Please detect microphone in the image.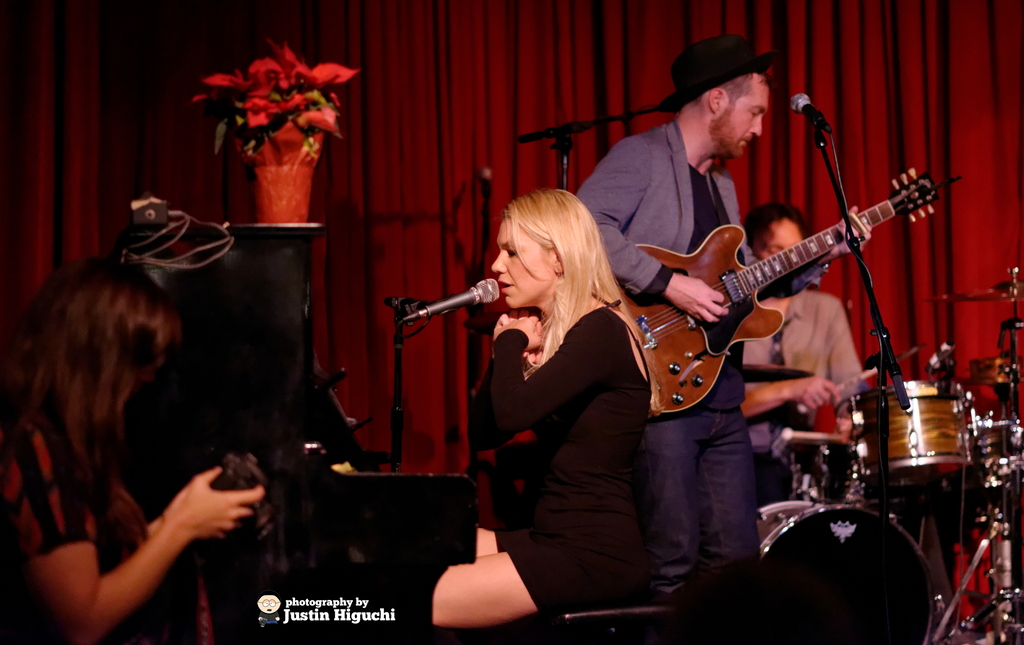
region(400, 281, 500, 327).
